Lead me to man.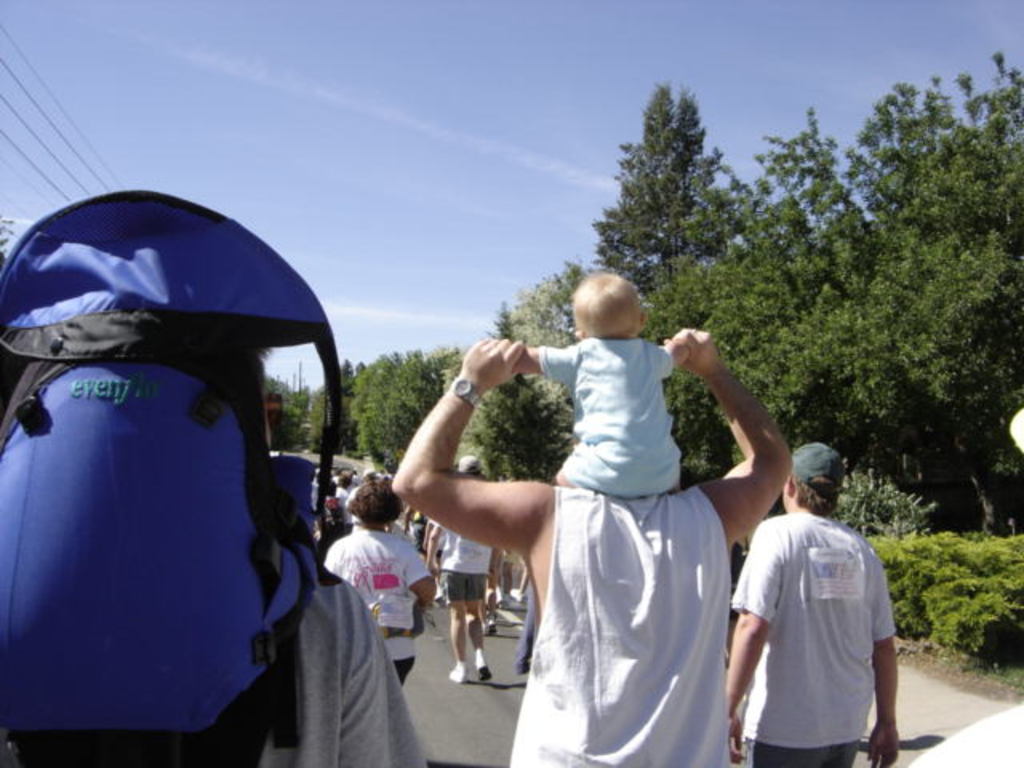
Lead to rect(392, 334, 805, 766).
